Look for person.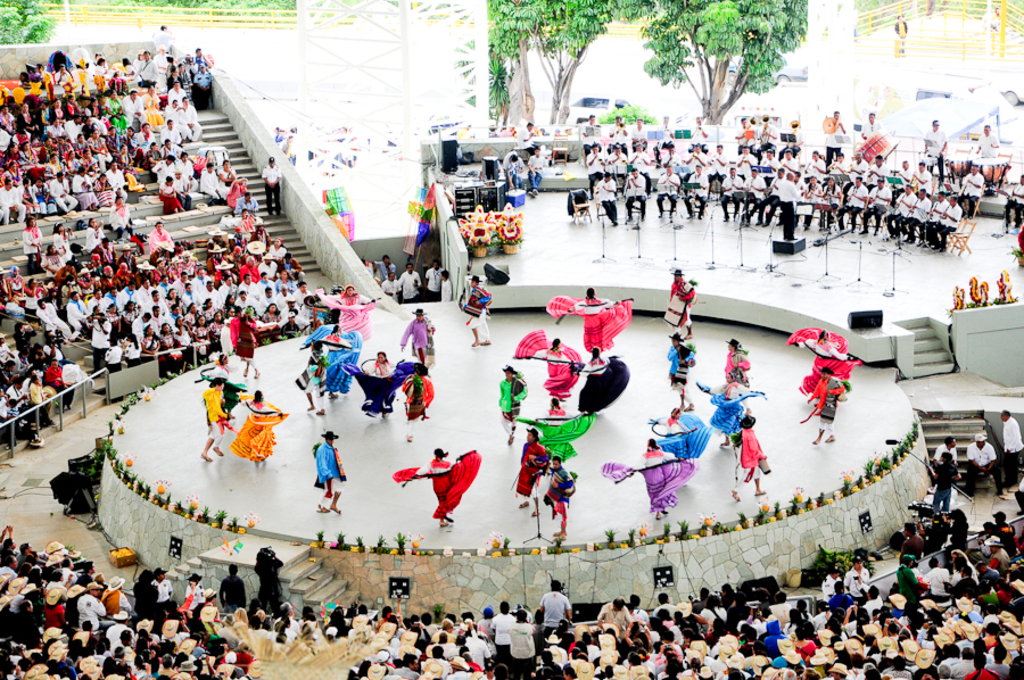
Found: <bbox>787, 326, 861, 399</bbox>.
